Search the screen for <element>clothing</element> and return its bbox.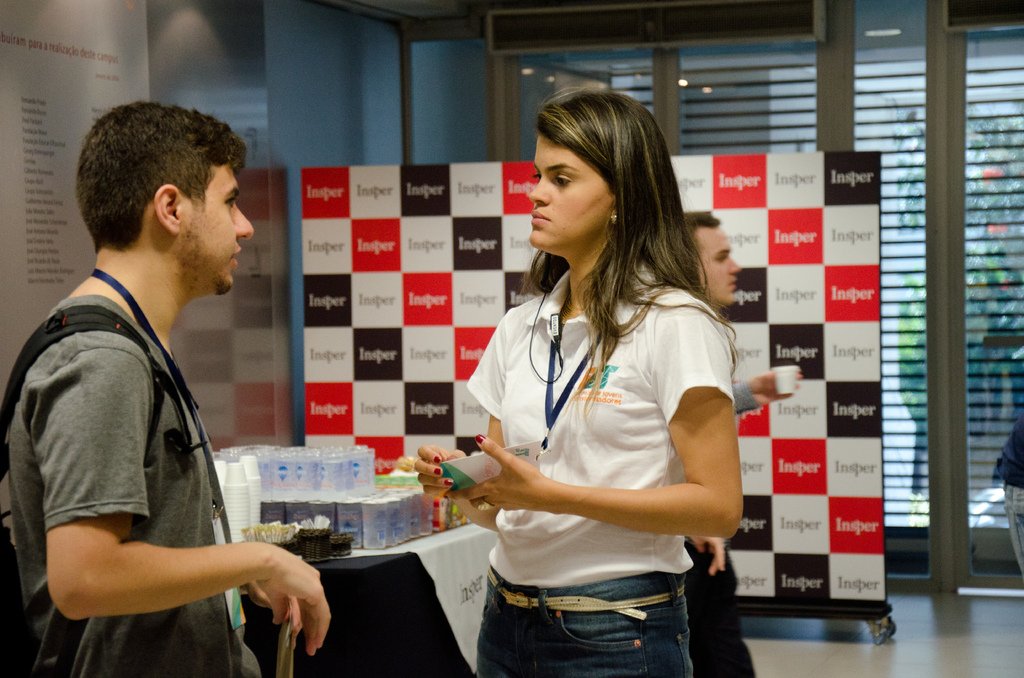
Found: 0,297,260,677.
